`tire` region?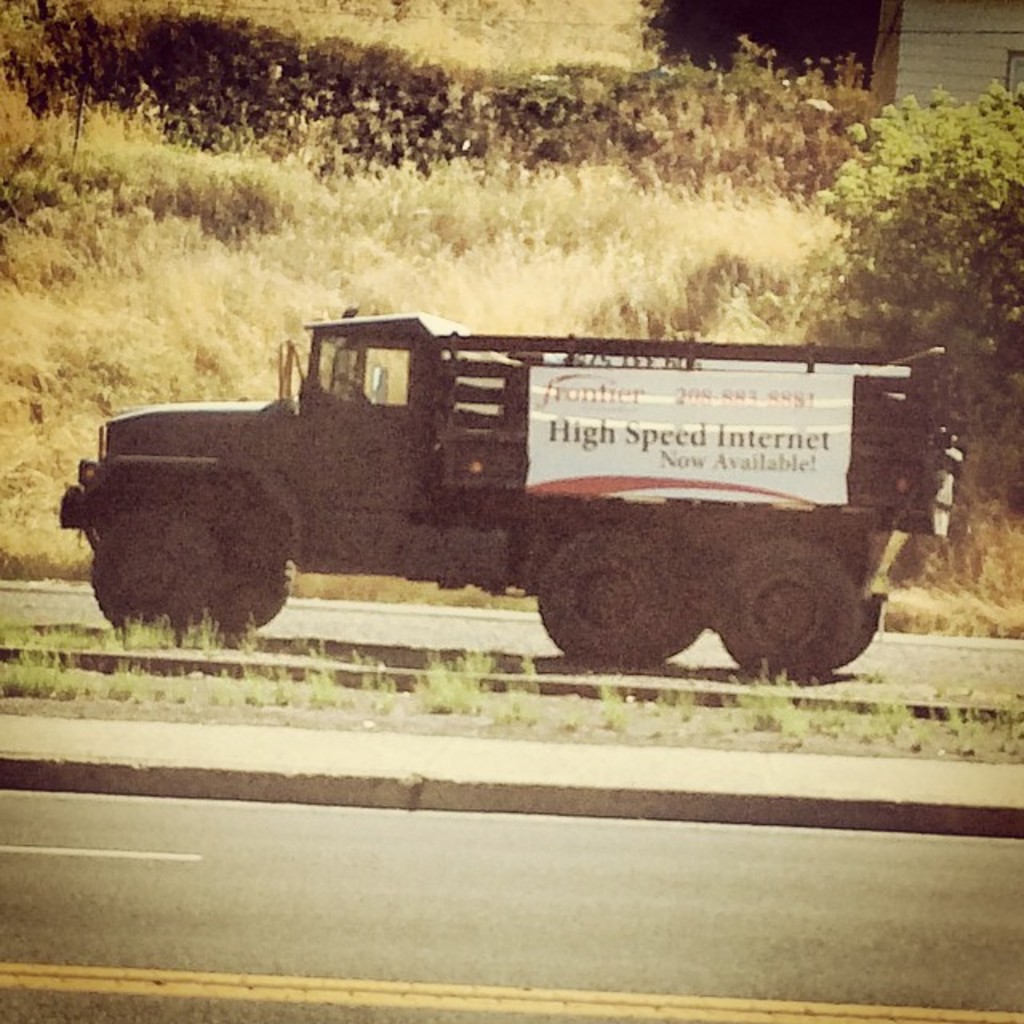
bbox=[530, 538, 659, 674]
